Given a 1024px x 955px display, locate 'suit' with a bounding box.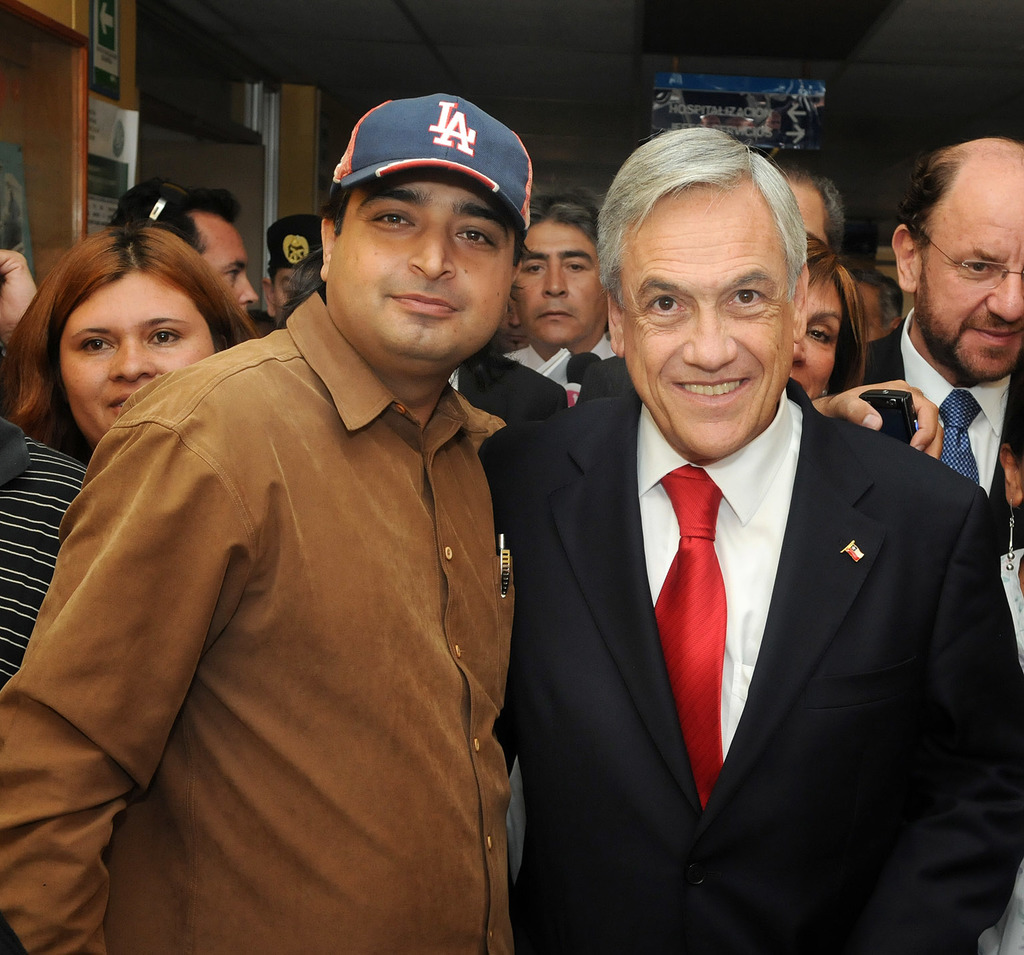
Located: <region>490, 380, 1023, 954</region>.
